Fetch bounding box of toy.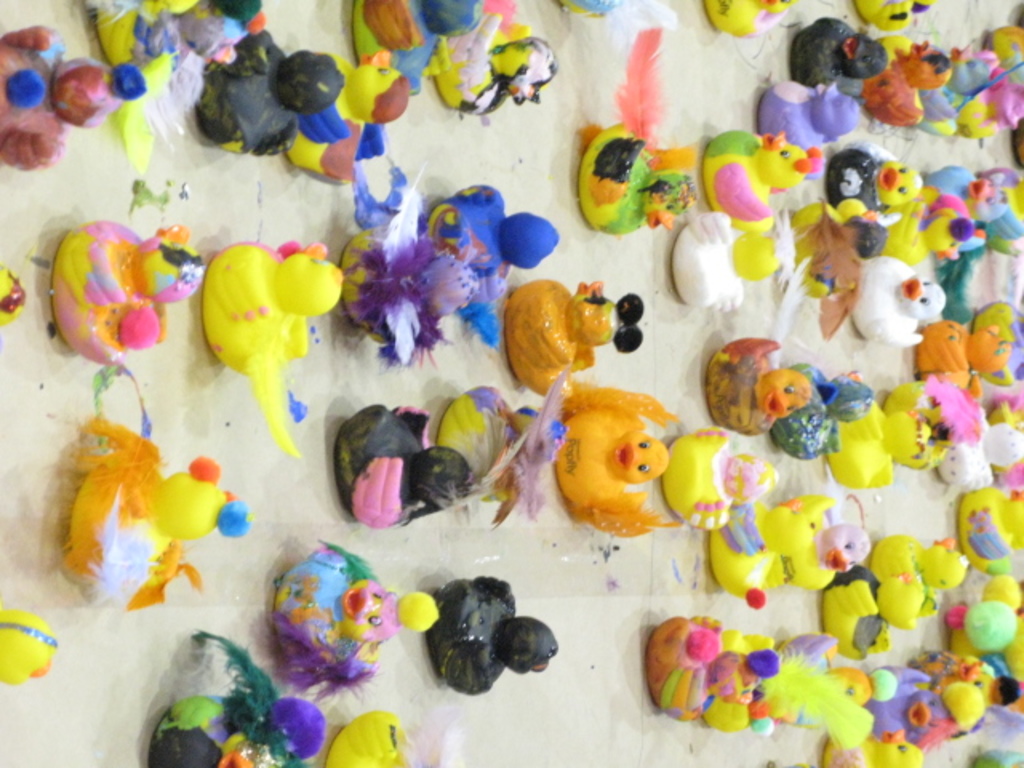
Bbox: l=429, t=0, r=558, b=114.
